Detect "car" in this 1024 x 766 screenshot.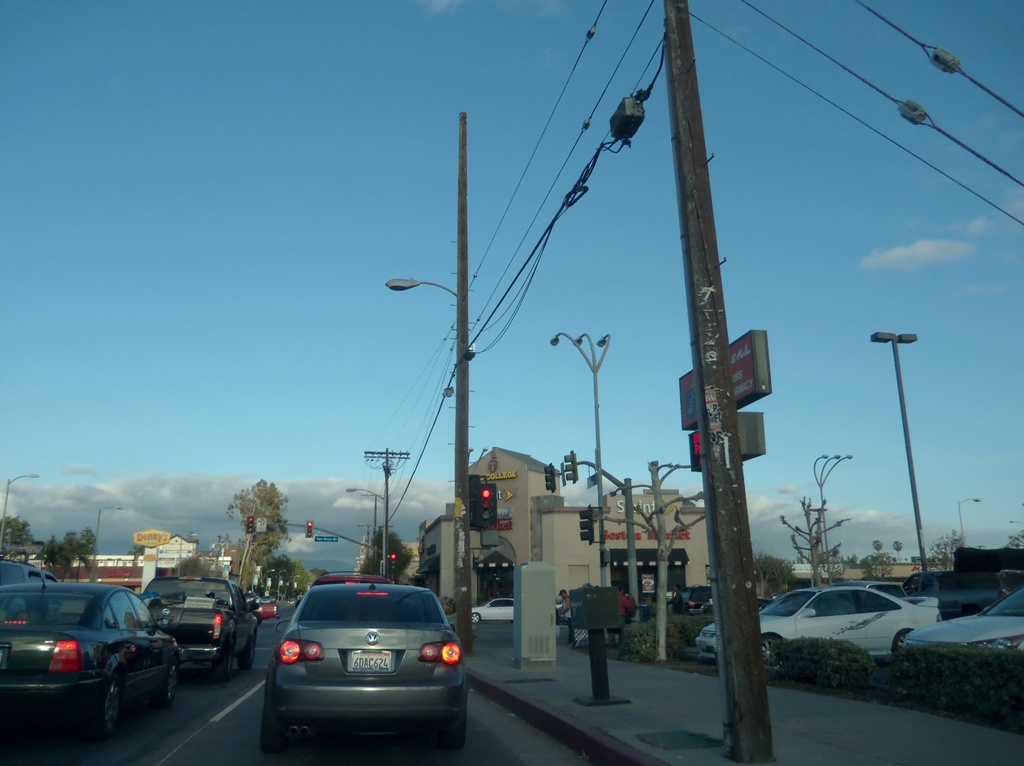
Detection: <box>302,572,383,596</box>.
